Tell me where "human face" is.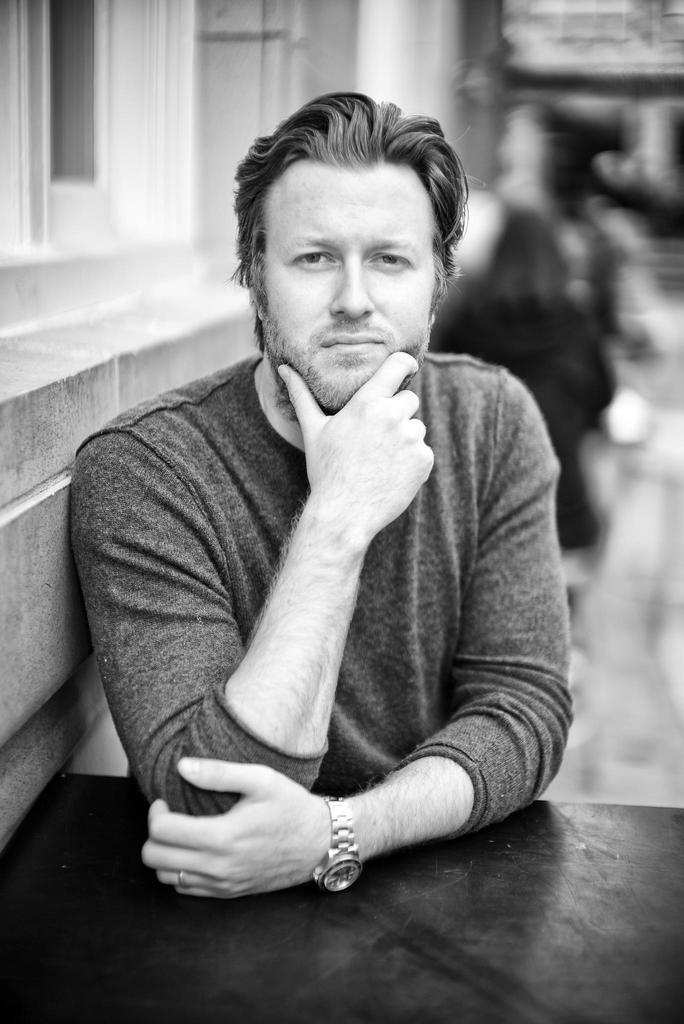
"human face" is at select_region(261, 164, 439, 410).
